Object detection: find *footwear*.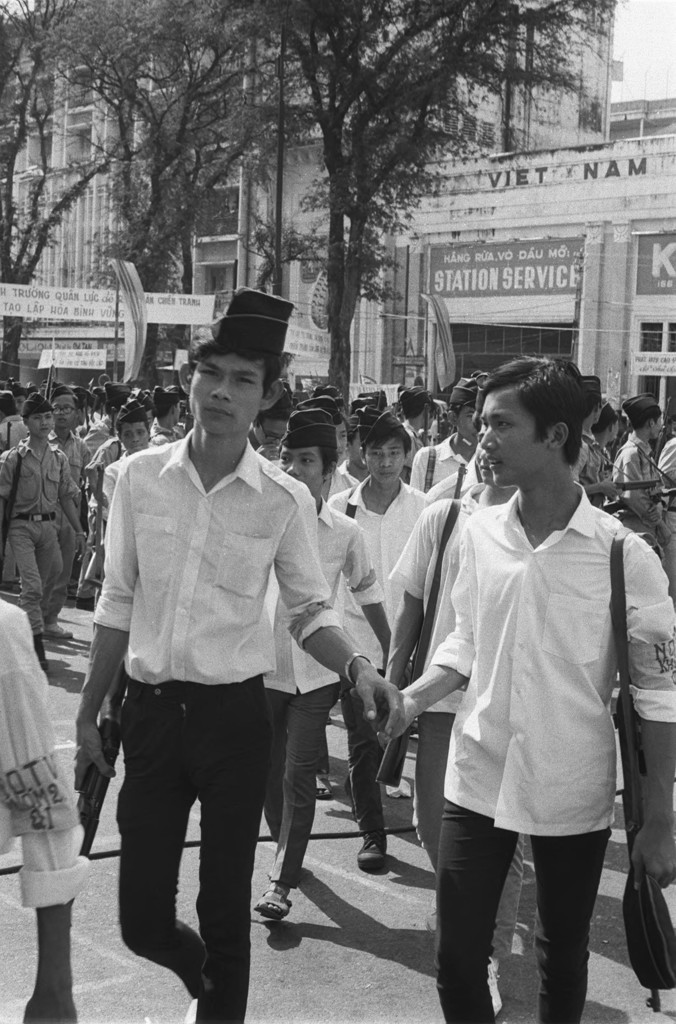
193/991/209/1023.
